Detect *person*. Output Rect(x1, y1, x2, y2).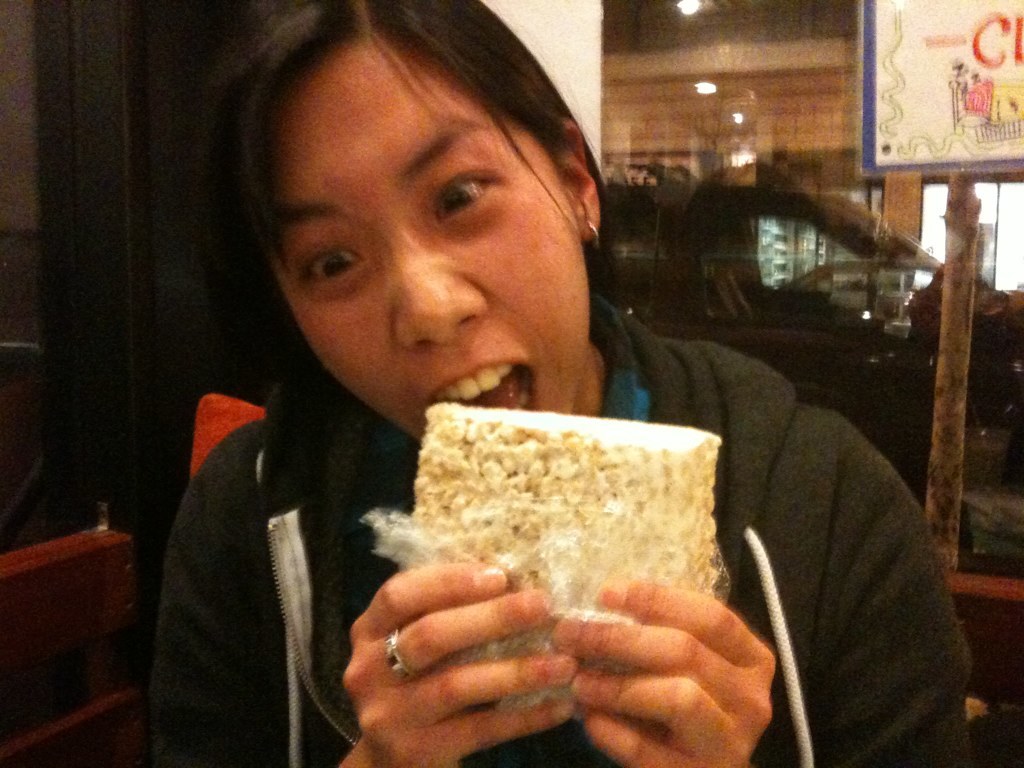
Rect(142, 0, 991, 767).
